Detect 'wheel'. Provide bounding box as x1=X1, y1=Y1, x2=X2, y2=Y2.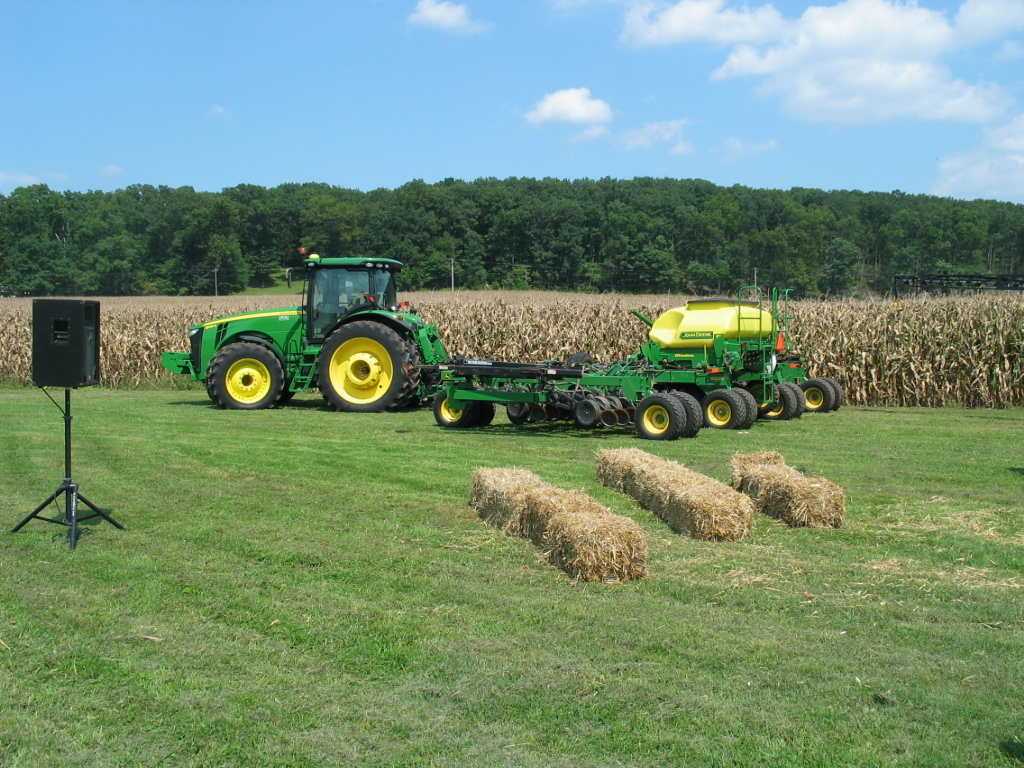
x1=765, y1=383, x2=792, y2=418.
